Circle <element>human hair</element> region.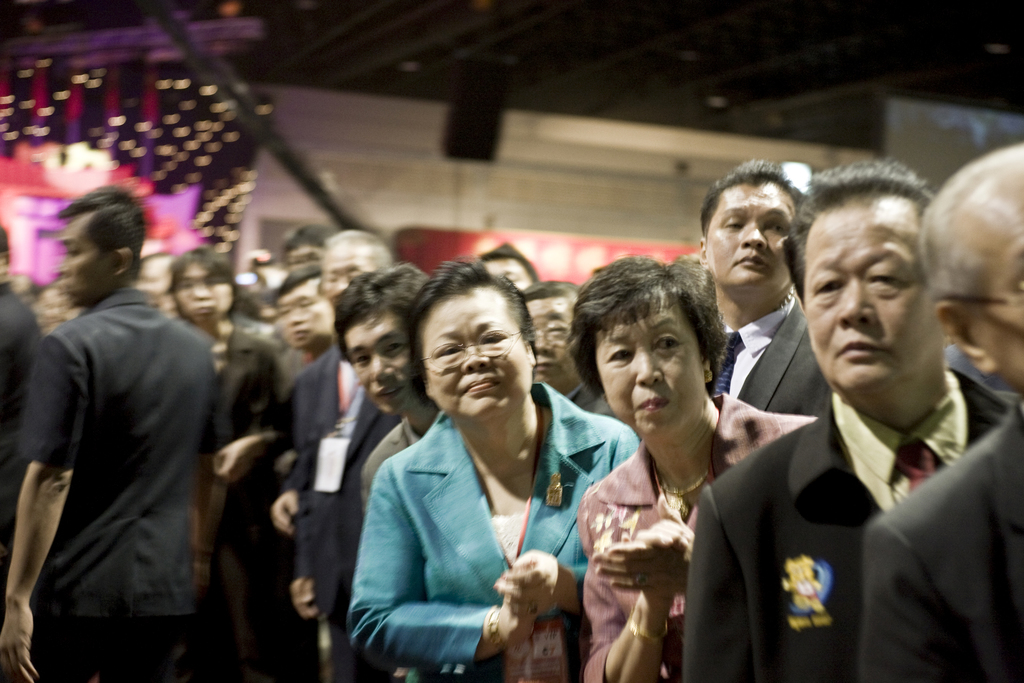
Region: box=[696, 157, 810, 232].
